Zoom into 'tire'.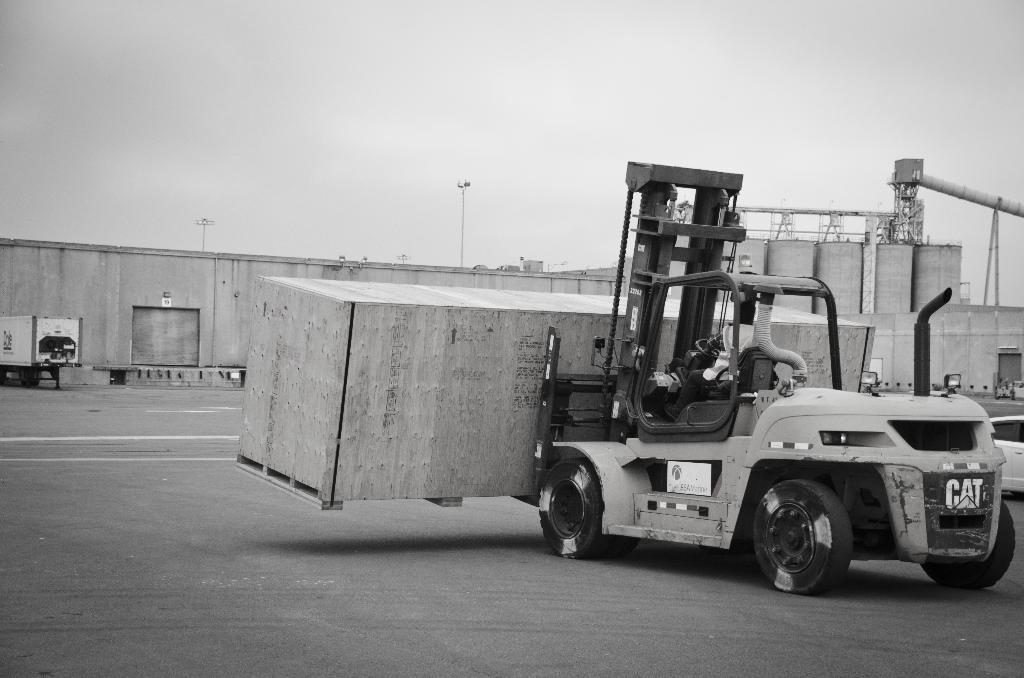
Zoom target: 922:502:1017:587.
